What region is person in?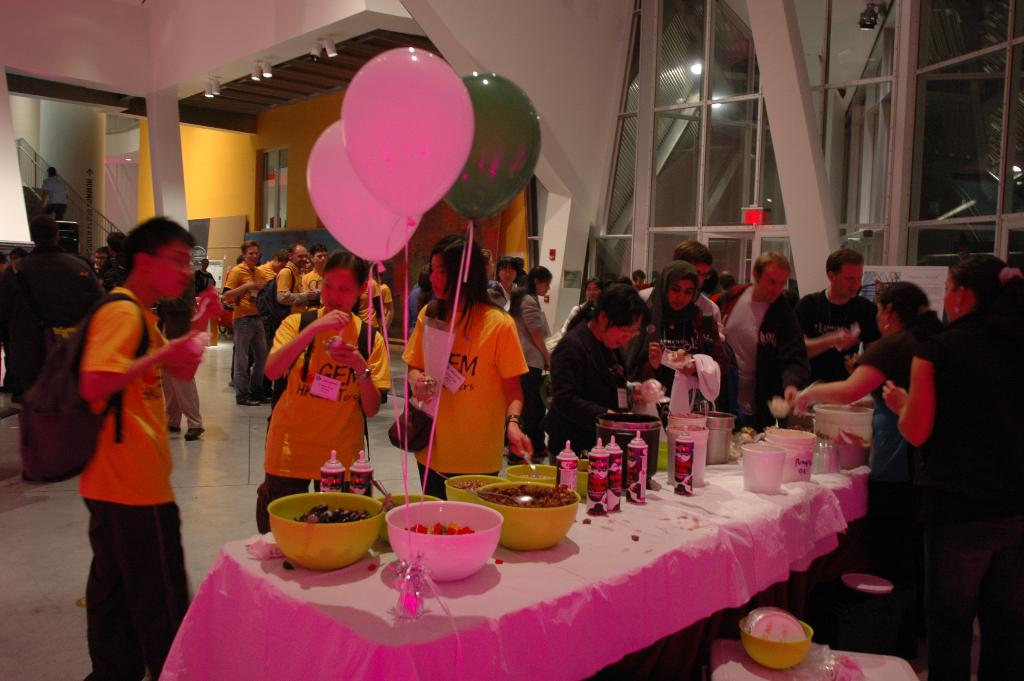
(226,249,263,397).
